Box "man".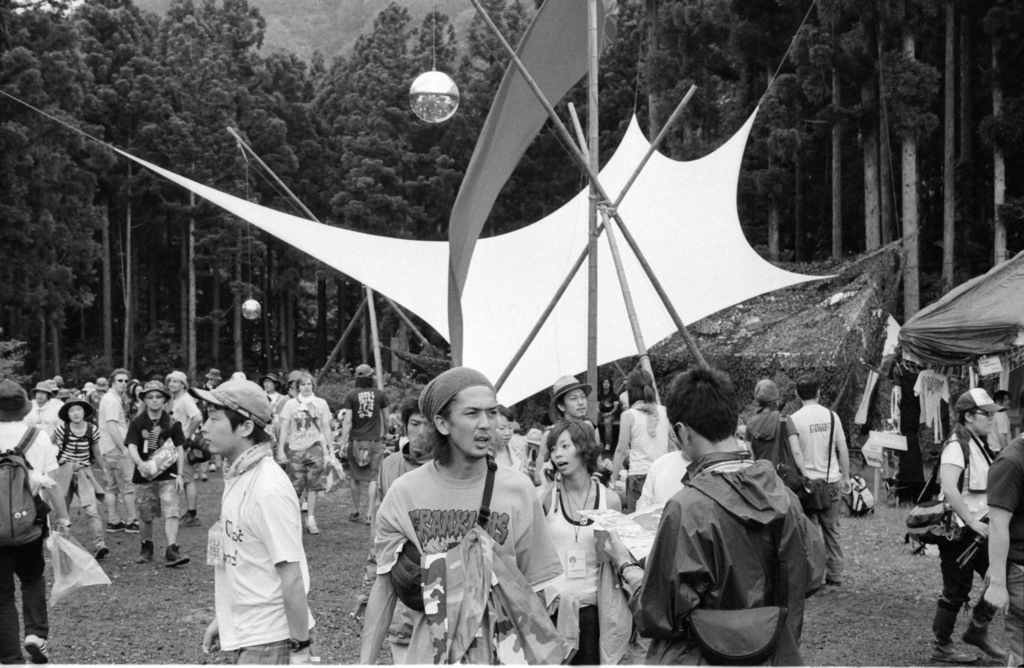
97,365,132,535.
